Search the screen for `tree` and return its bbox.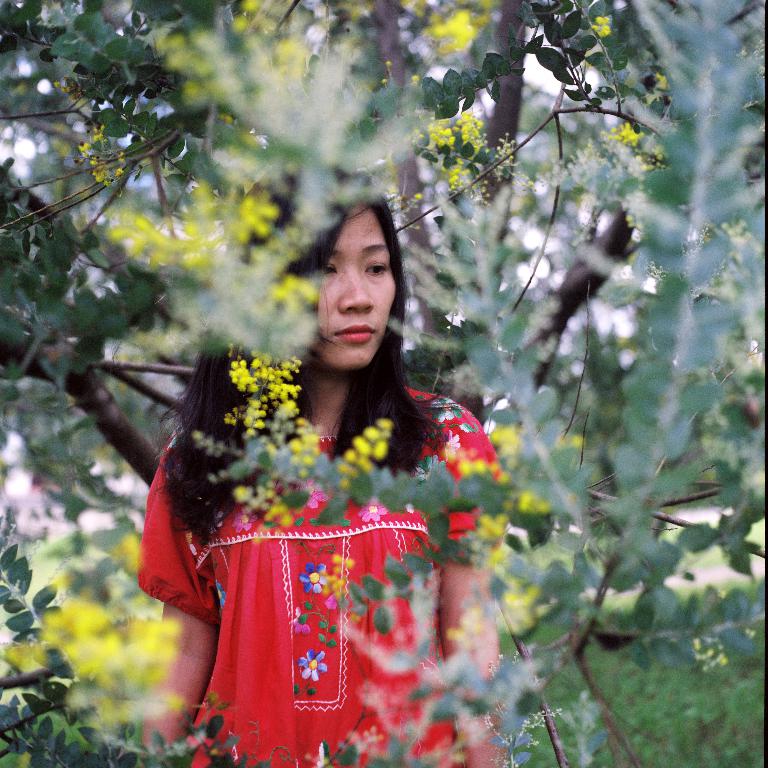
Found: left=0, top=0, right=767, bottom=767.
